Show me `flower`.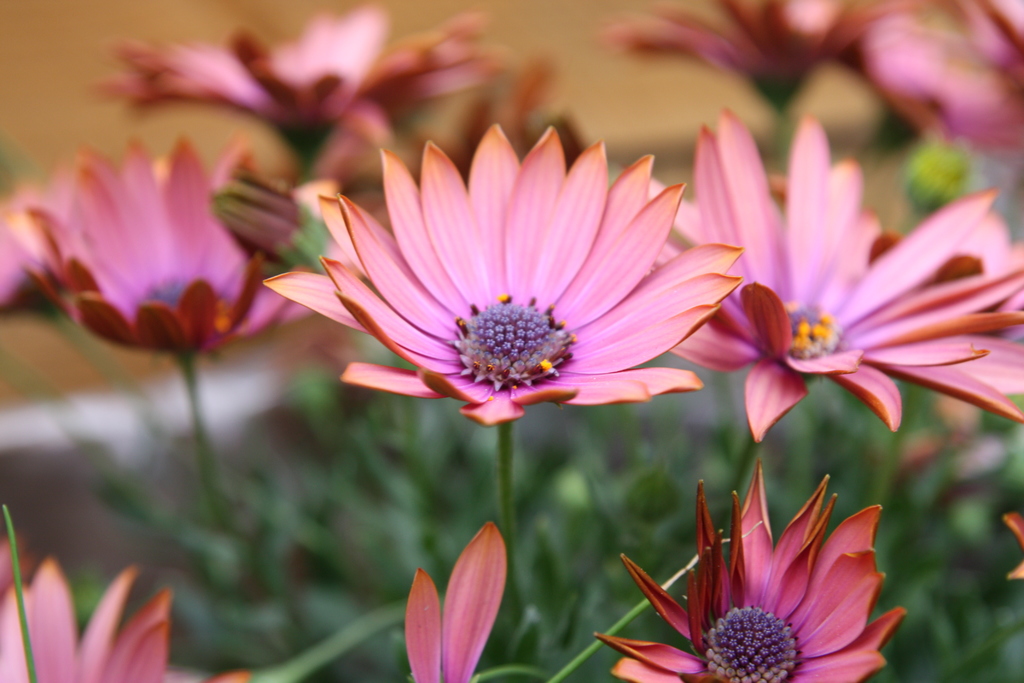
`flower` is here: 605,0,884,101.
